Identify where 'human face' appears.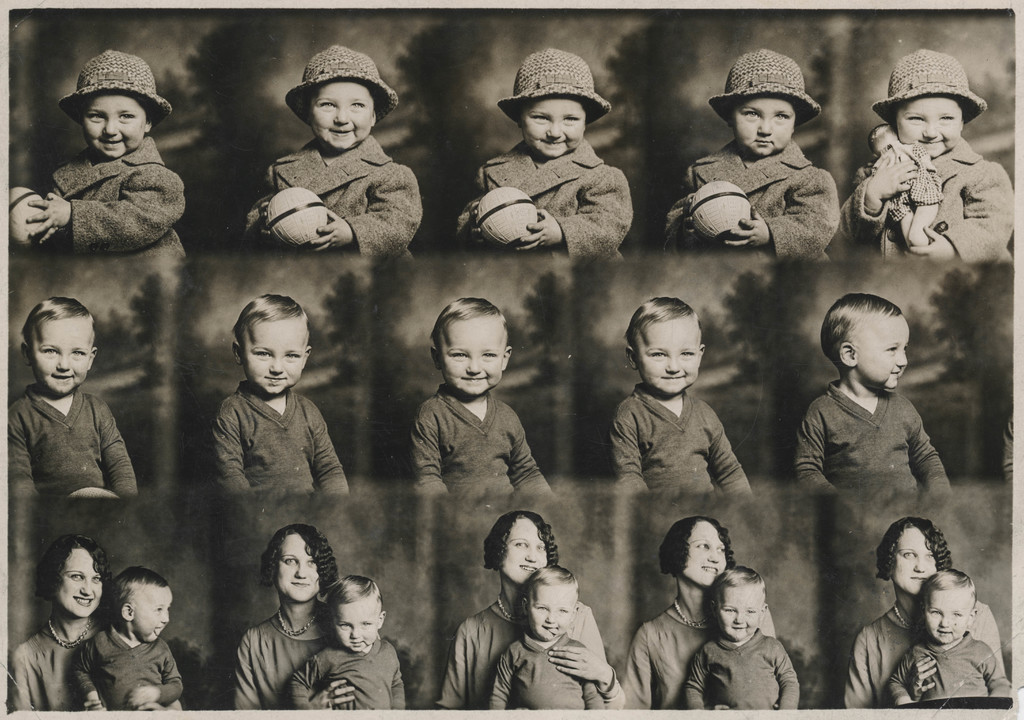
Appears at 309/77/372/150.
